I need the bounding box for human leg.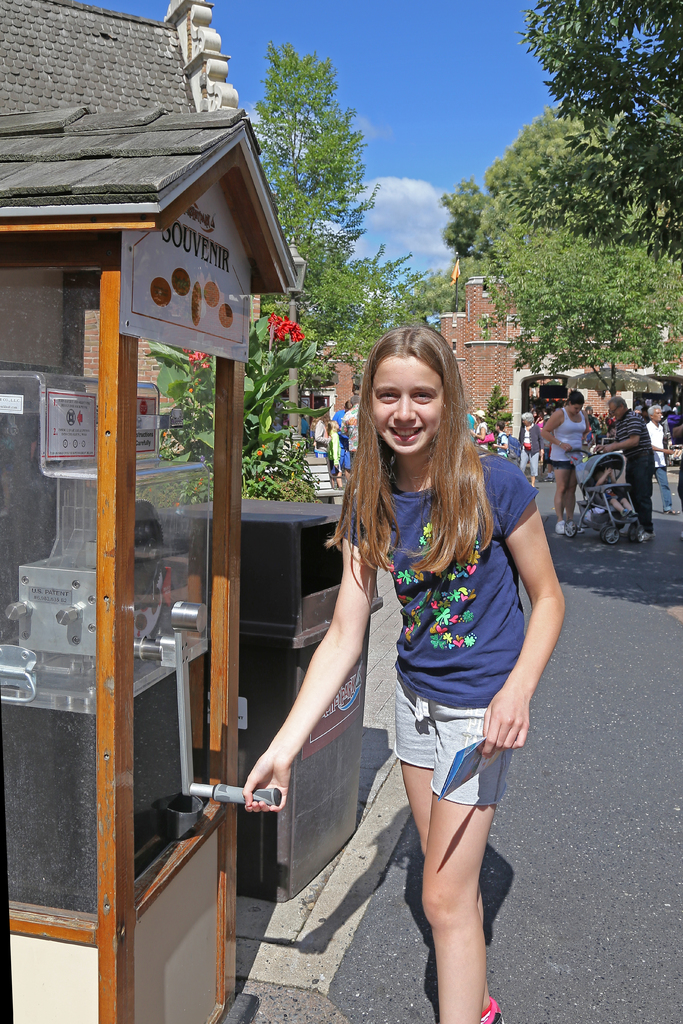
Here it is: x1=618 y1=491 x2=632 y2=514.
